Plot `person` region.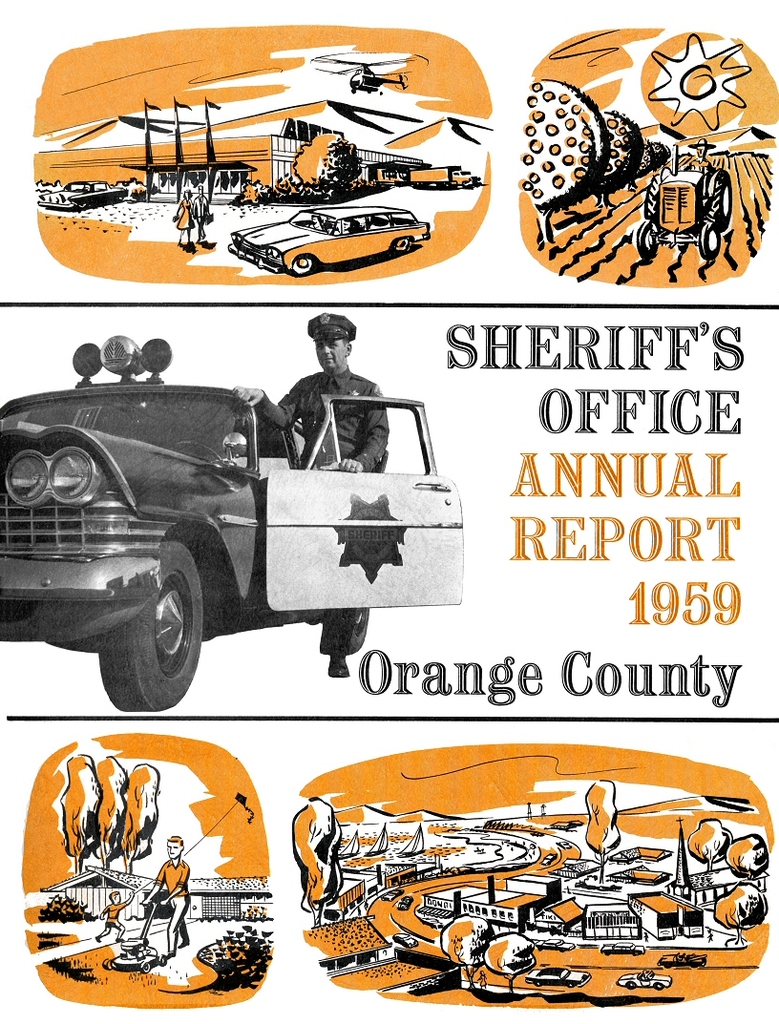
Plotted at bbox=[173, 187, 196, 247].
